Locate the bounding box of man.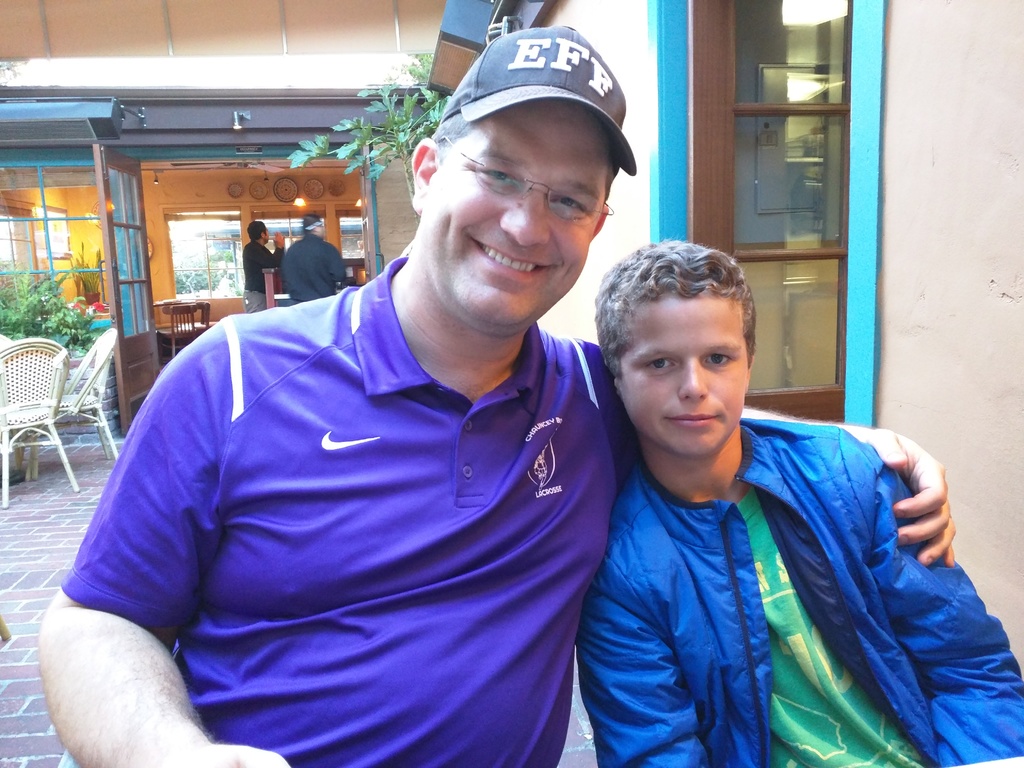
Bounding box: bbox=[243, 218, 282, 315].
